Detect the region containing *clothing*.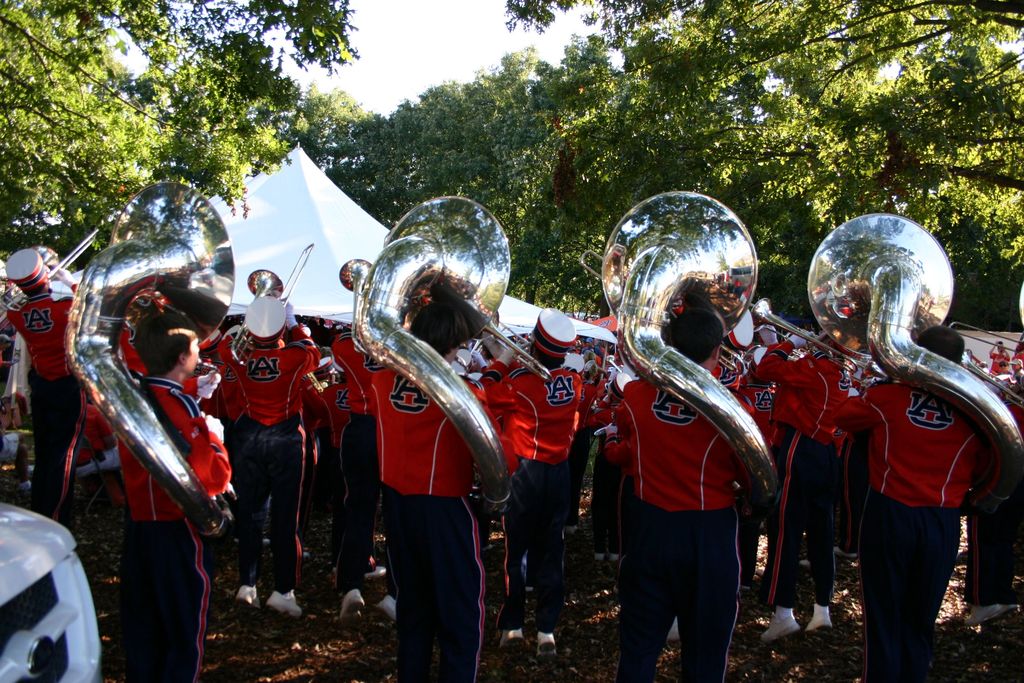
(left=624, top=375, right=746, bottom=682).
